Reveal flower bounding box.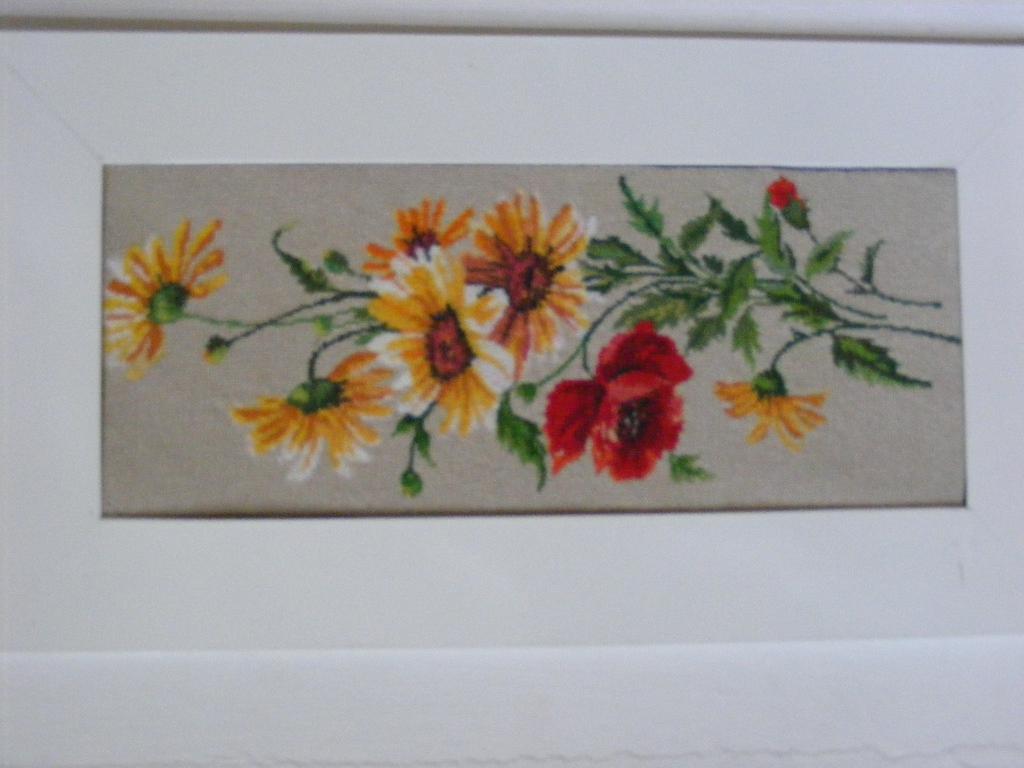
Revealed: <bbox>355, 198, 474, 287</bbox>.
